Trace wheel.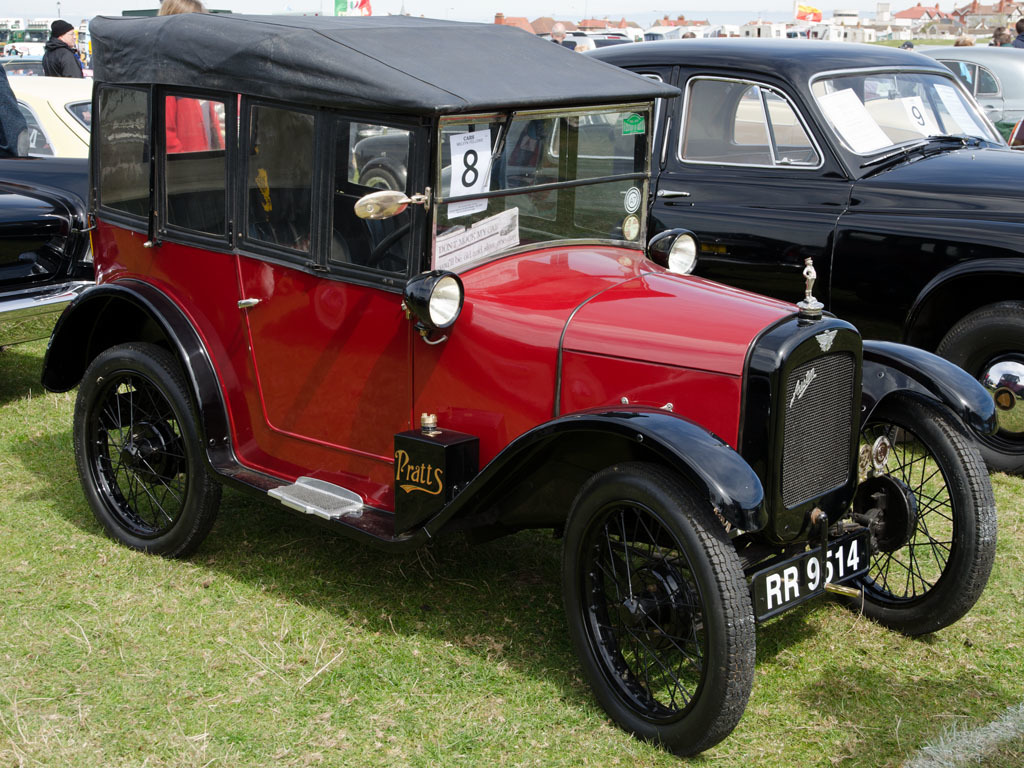
Traced to <region>842, 391, 997, 637</region>.
